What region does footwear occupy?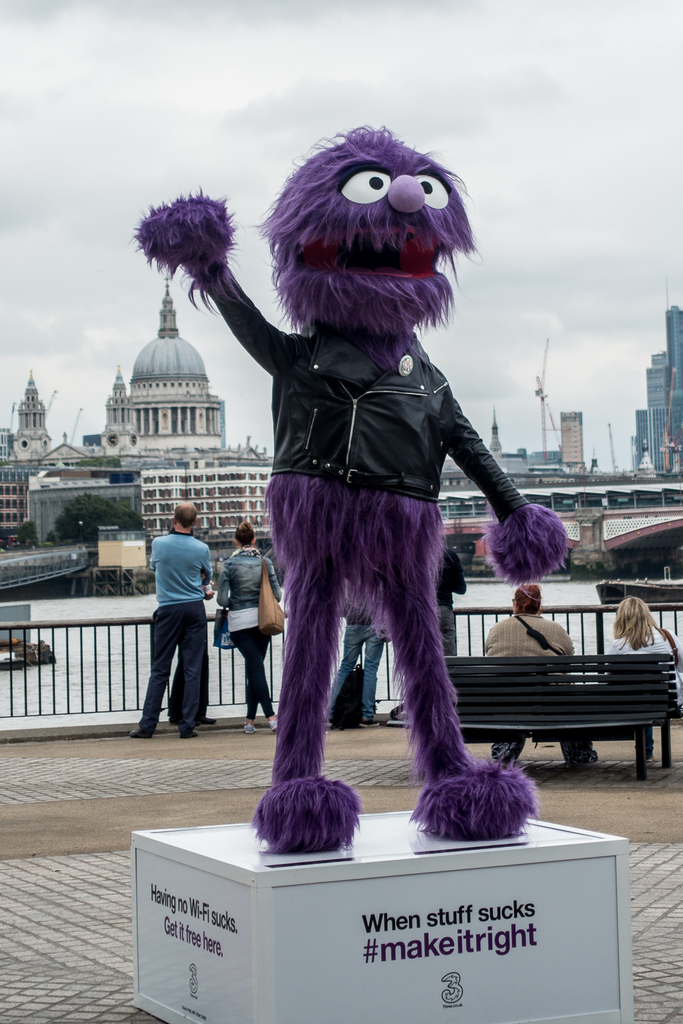
x1=264, y1=719, x2=283, y2=731.
